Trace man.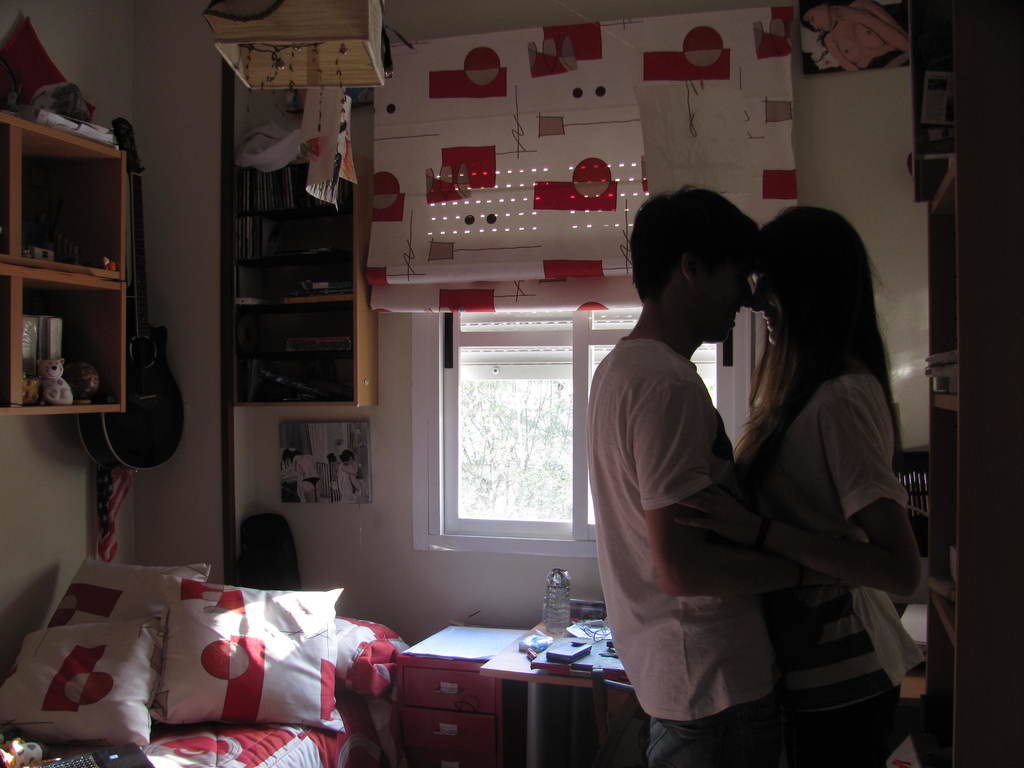
Traced to 580/191/790/739.
